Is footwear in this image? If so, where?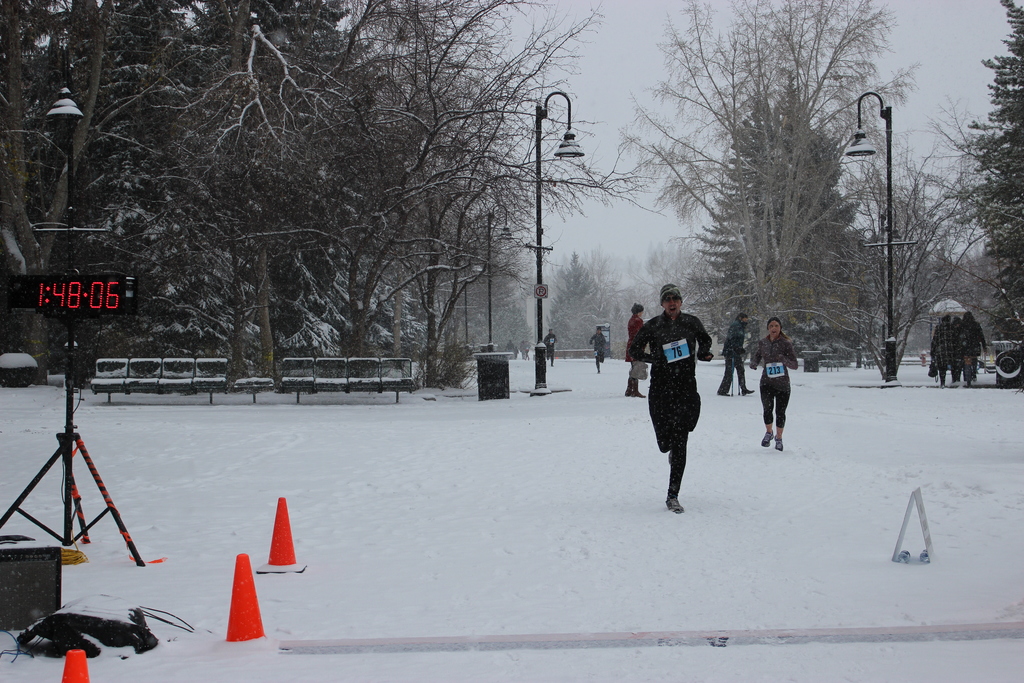
Yes, at crop(633, 391, 644, 397).
